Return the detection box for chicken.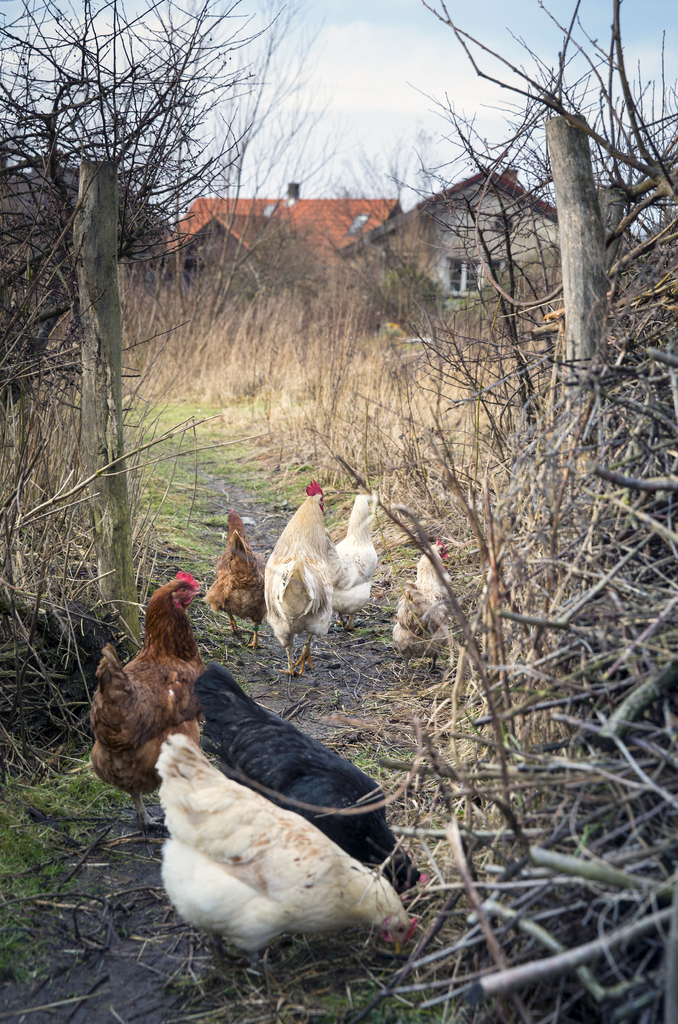
left=381, top=531, right=457, bottom=667.
